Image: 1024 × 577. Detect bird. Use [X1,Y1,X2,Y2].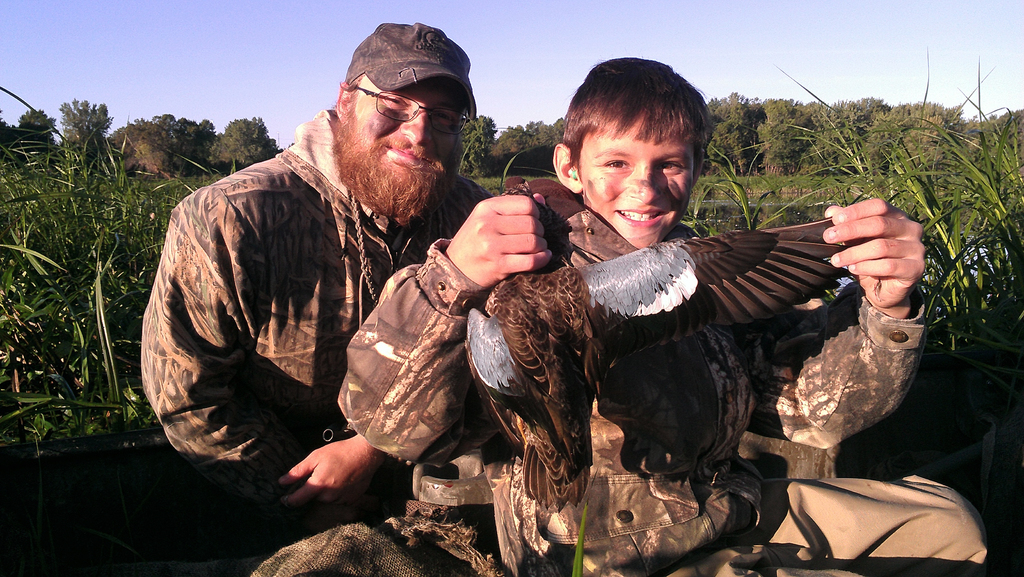
[526,172,863,389].
